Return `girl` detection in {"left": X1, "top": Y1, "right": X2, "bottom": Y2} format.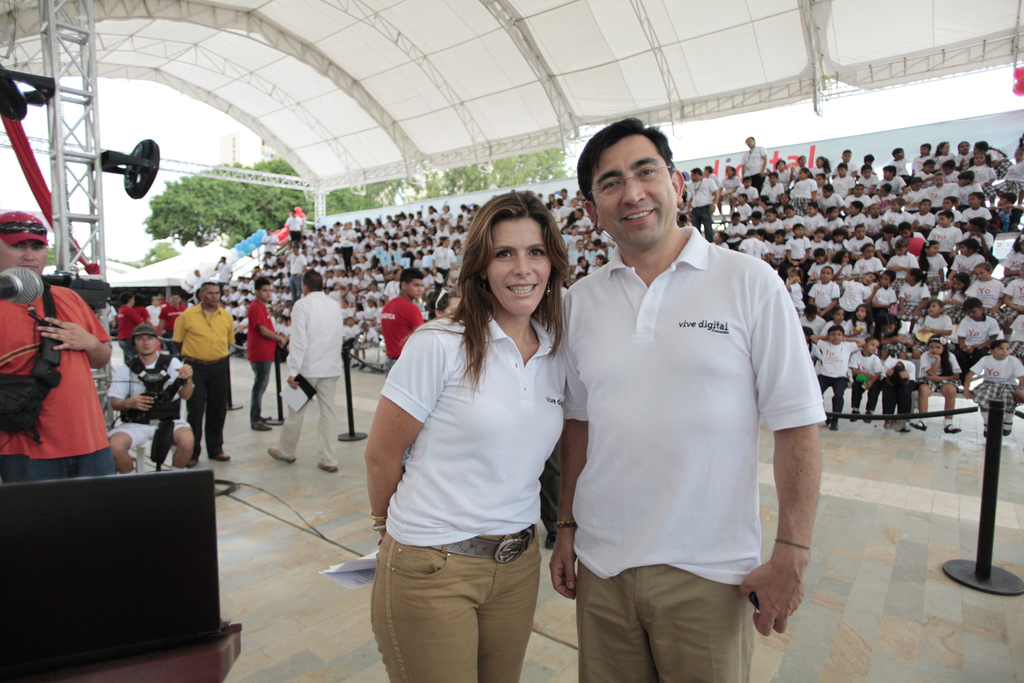
{"left": 812, "top": 153, "right": 832, "bottom": 183}.
